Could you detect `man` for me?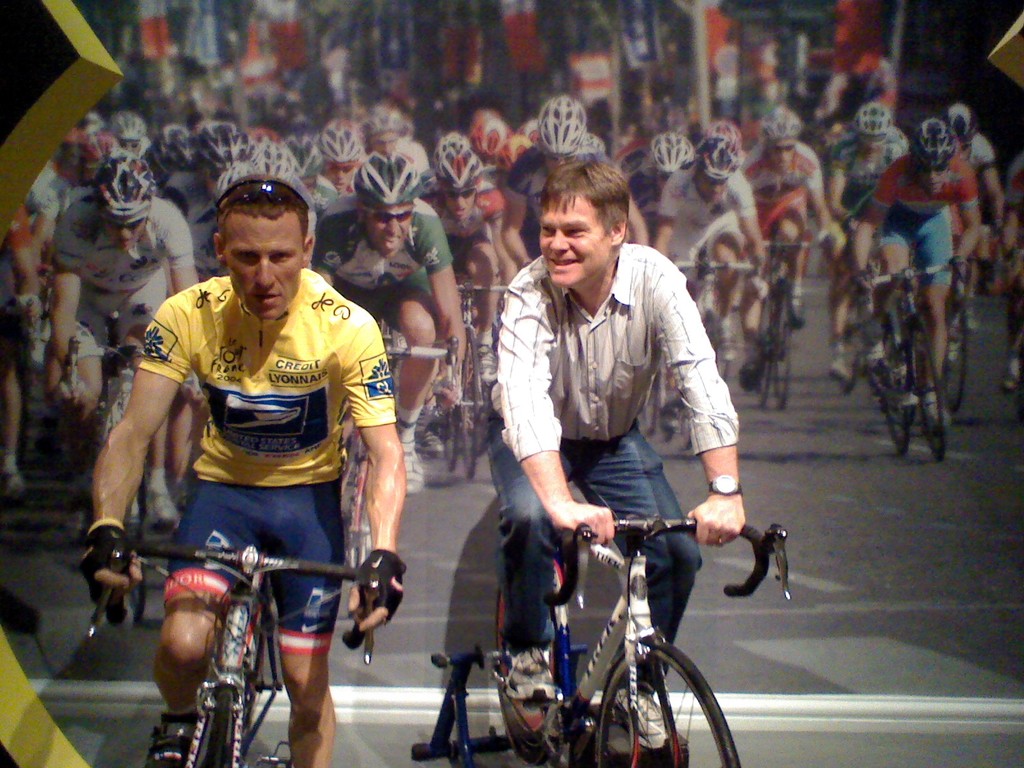
Detection result: [left=652, top=134, right=767, bottom=365].
